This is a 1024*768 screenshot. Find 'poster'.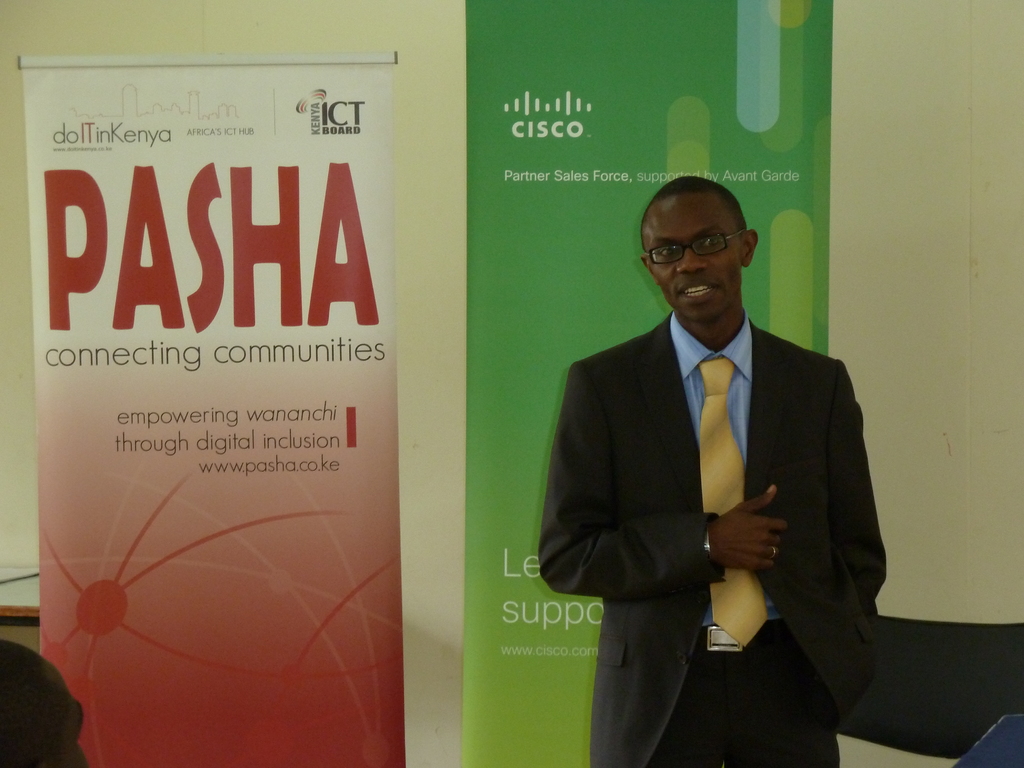
Bounding box: bbox(20, 67, 407, 764).
